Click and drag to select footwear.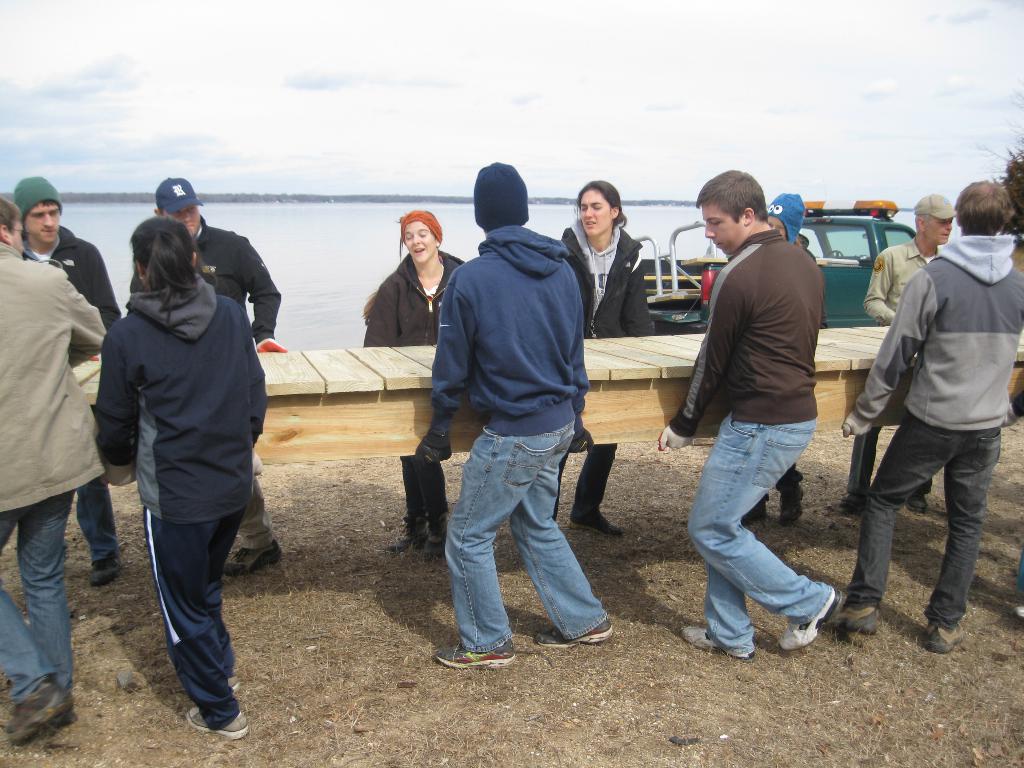
Selection: pyautogui.locateOnScreen(4, 688, 79, 744).
